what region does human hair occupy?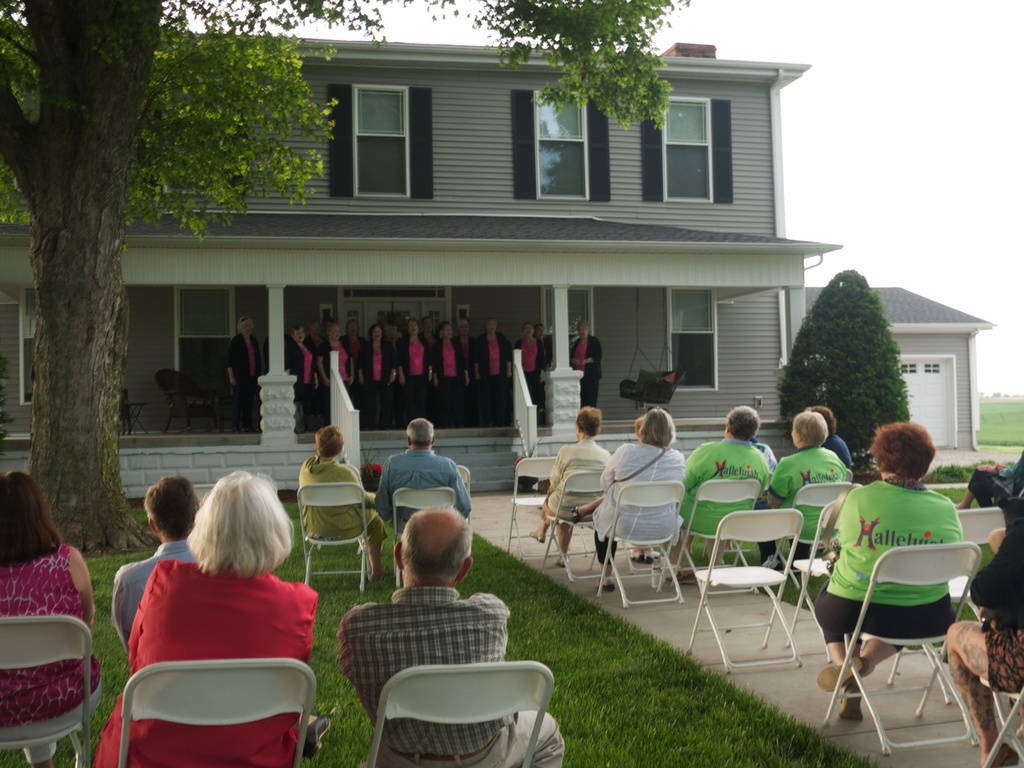
[315,424,344,458].
